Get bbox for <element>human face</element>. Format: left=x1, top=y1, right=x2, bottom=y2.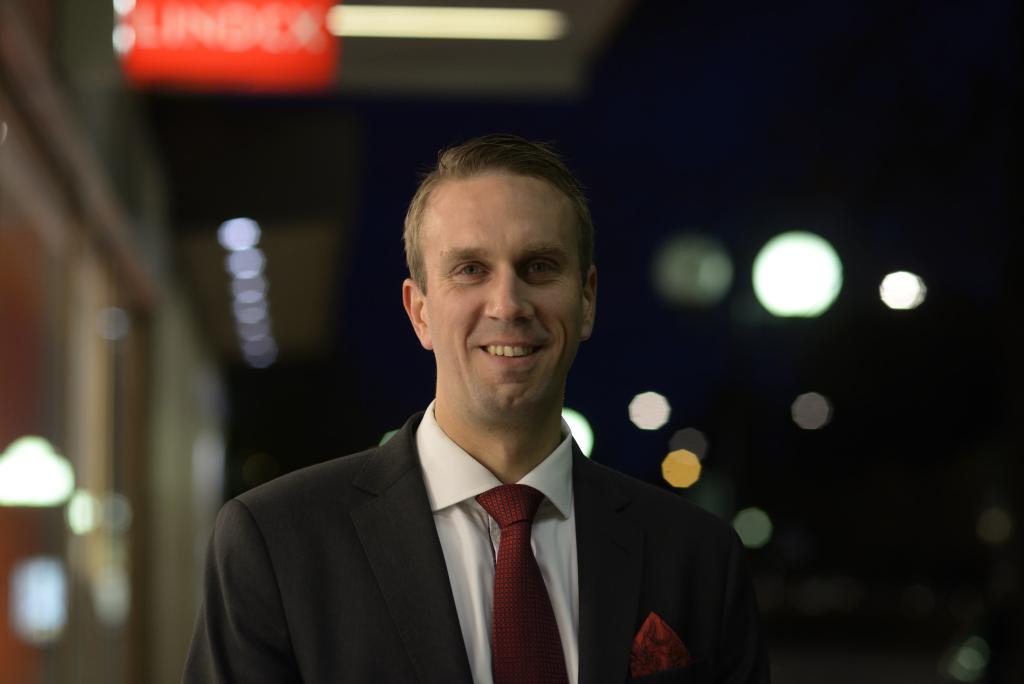
left=427, top=172, right=582, bottom=424.
